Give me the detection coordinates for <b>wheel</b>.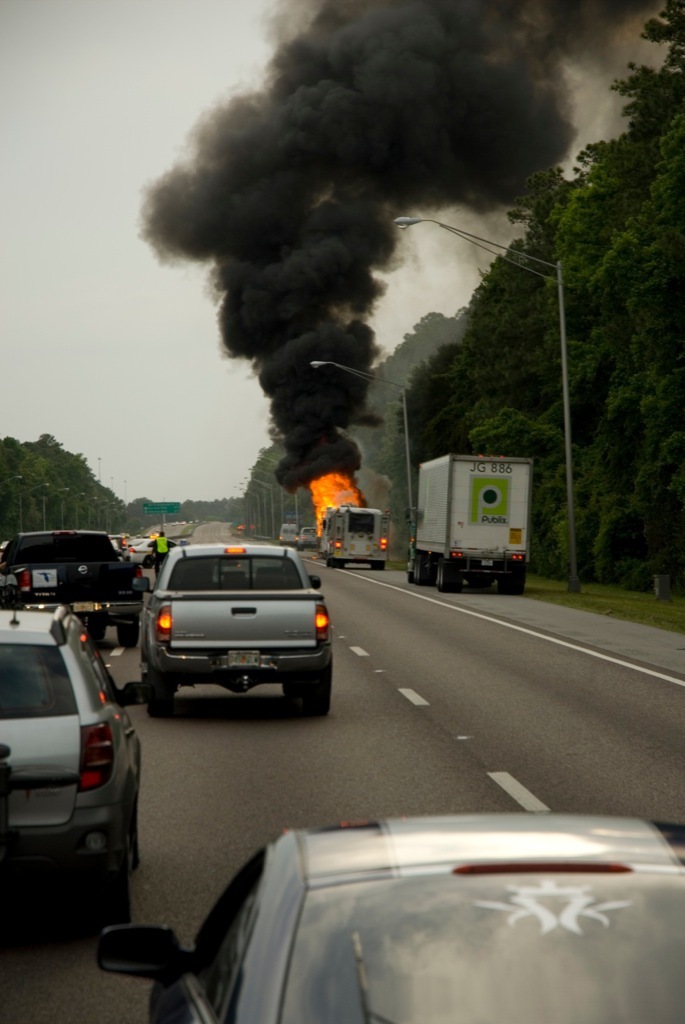
Rect(406, 556, 415, 584).
